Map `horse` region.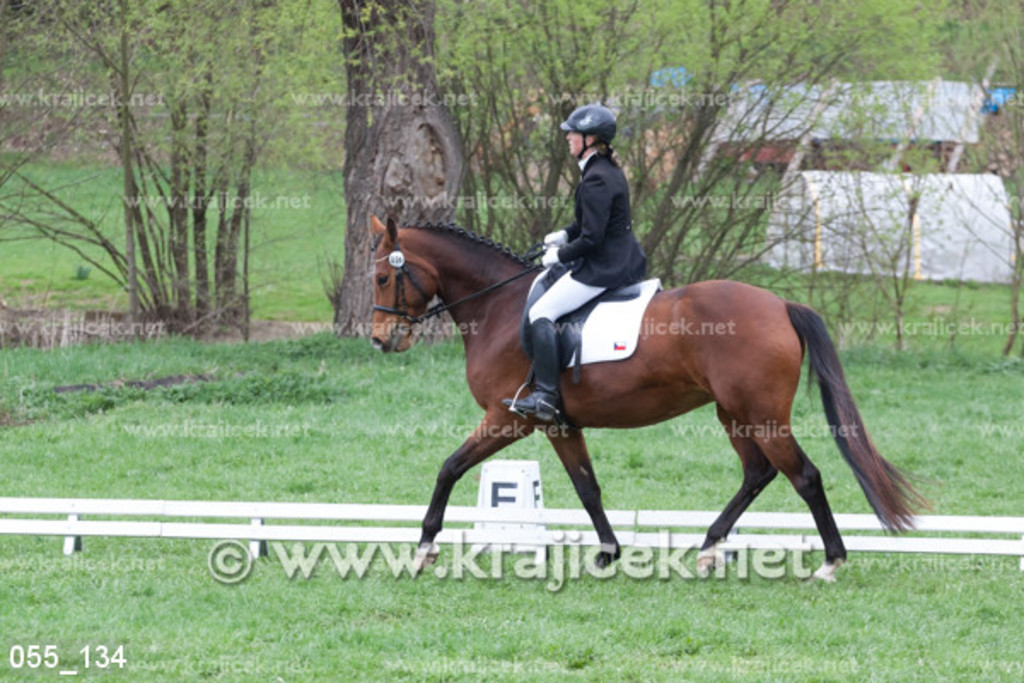
Mapped to l=370, t=208, r=932, b=581.
